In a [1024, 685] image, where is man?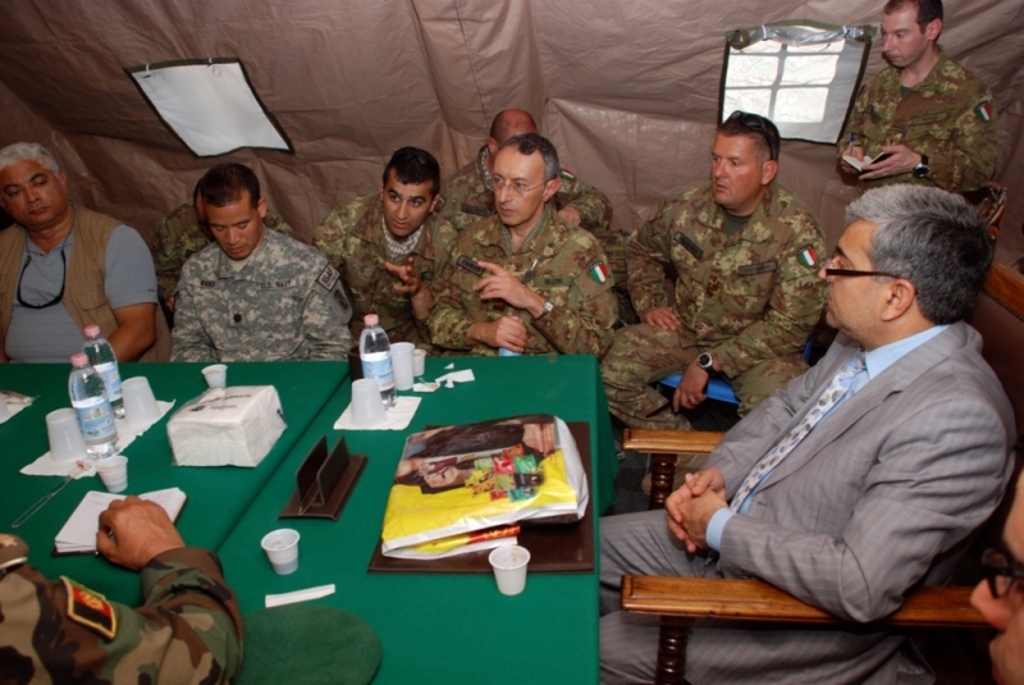
(835, 0, 1021, 243).
